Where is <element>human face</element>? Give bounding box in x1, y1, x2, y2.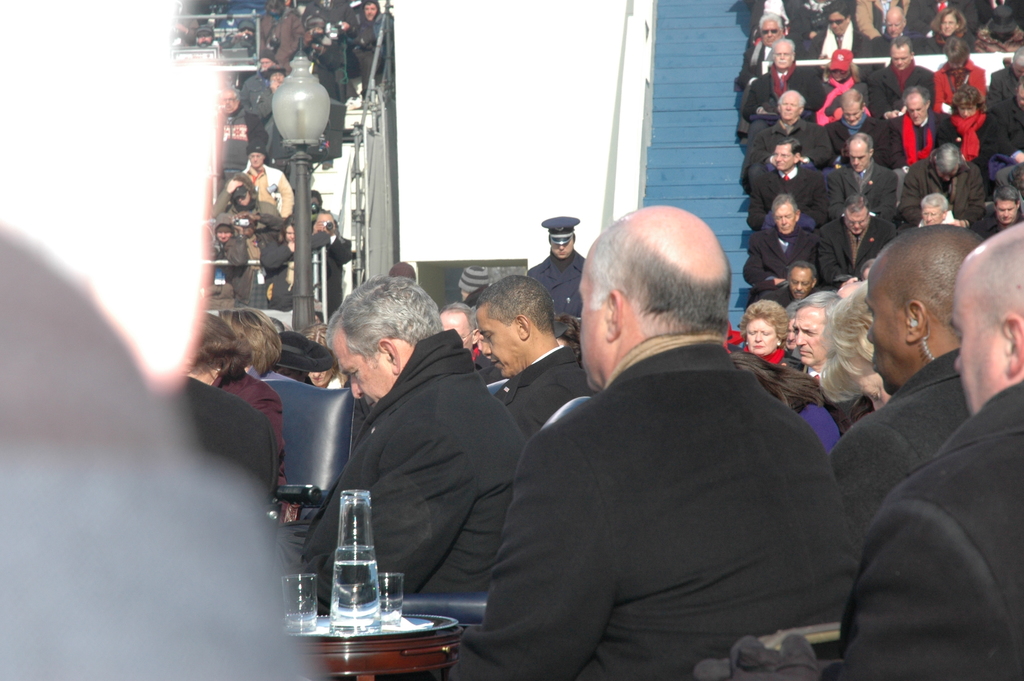
890, 13, 904, 34.
